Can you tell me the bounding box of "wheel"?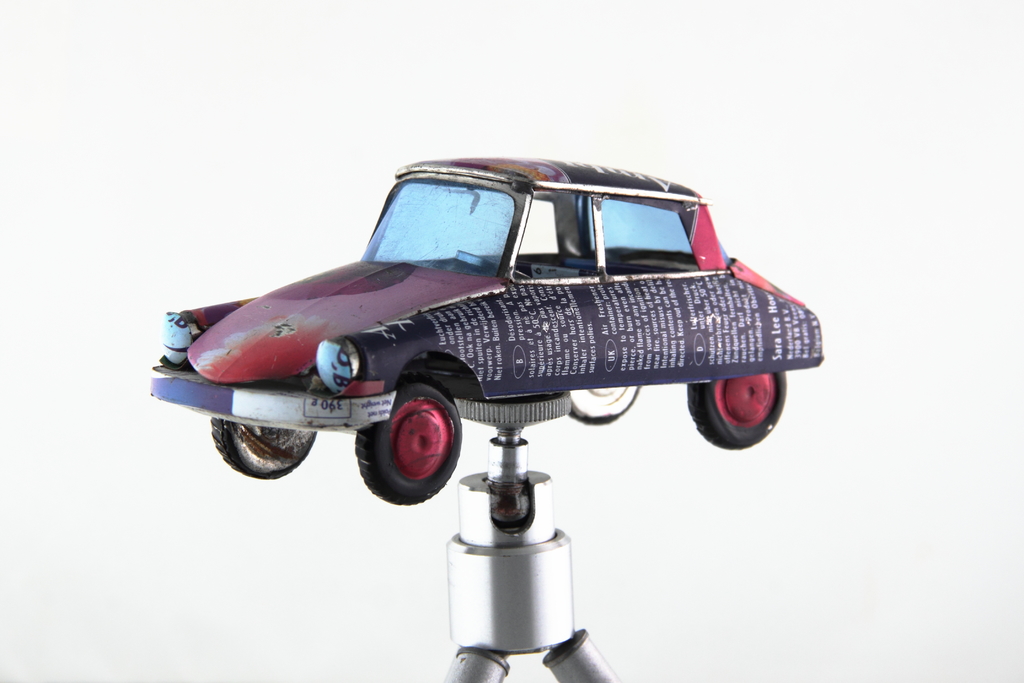
(left=355, top=379, right=461, bottom=509).
